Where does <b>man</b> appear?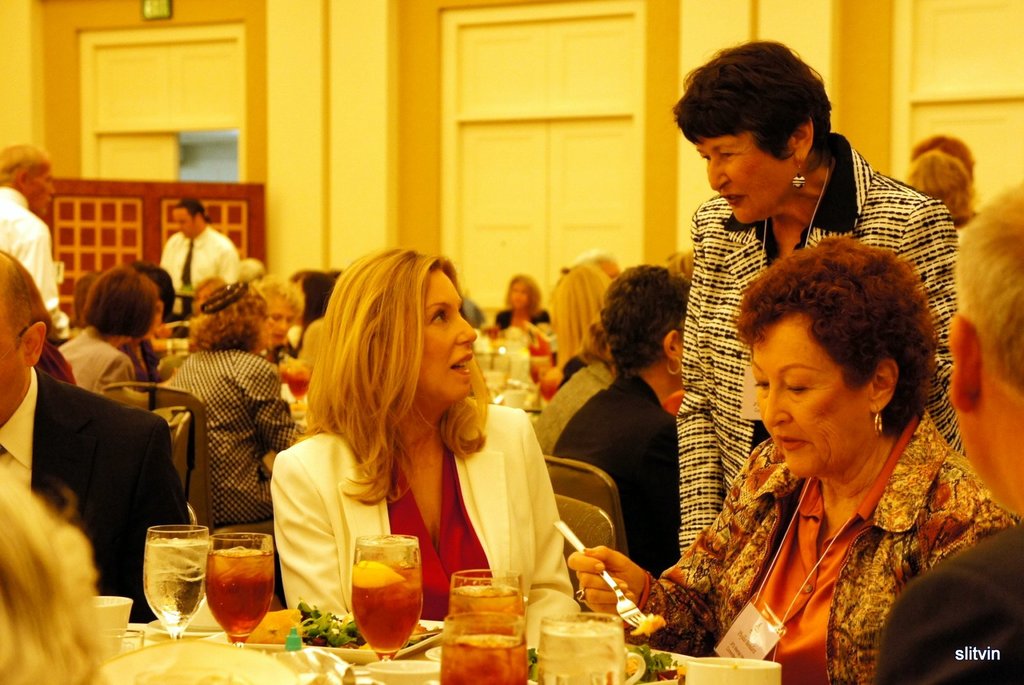
Appears at x1=0 y1=141 x2=68 y2=343.
